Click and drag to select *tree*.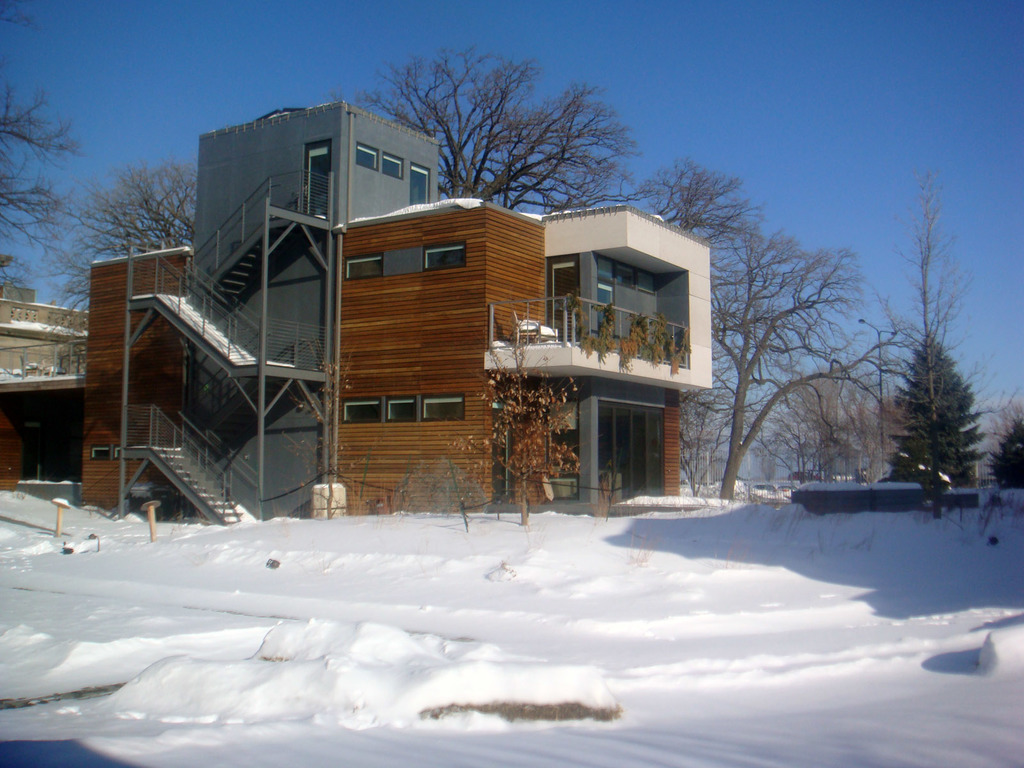
Selection: BBox(0, 60, 74, 261).
